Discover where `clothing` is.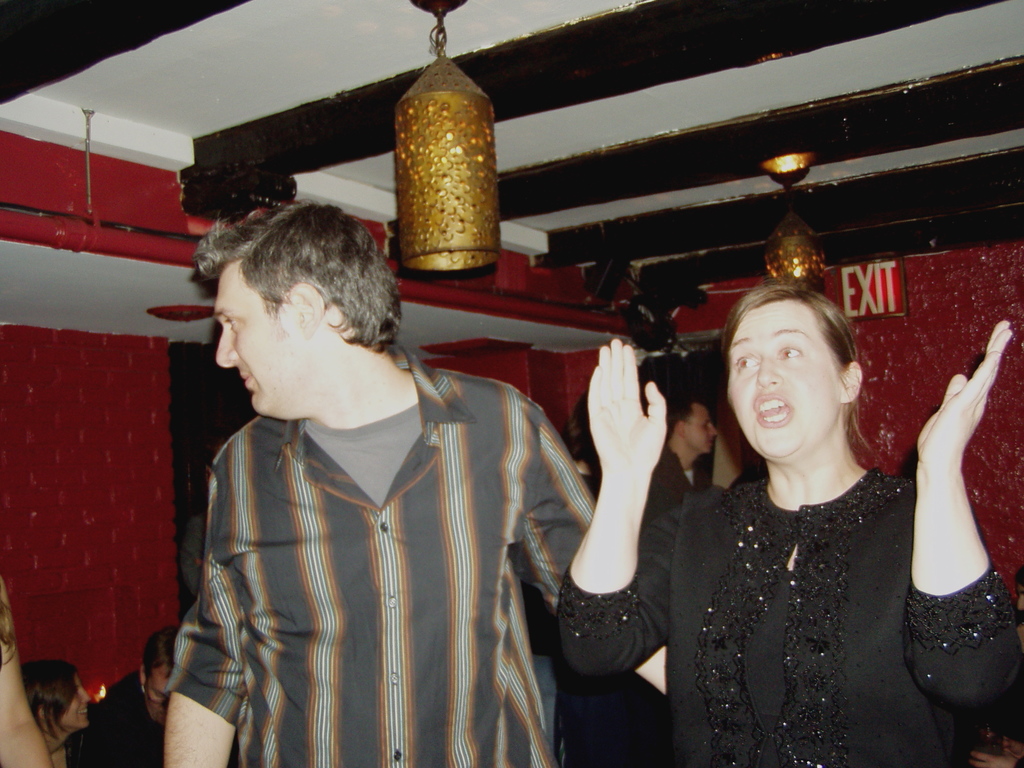
Discovered at x1=554 y1=460 x2=1014 y2=762.
